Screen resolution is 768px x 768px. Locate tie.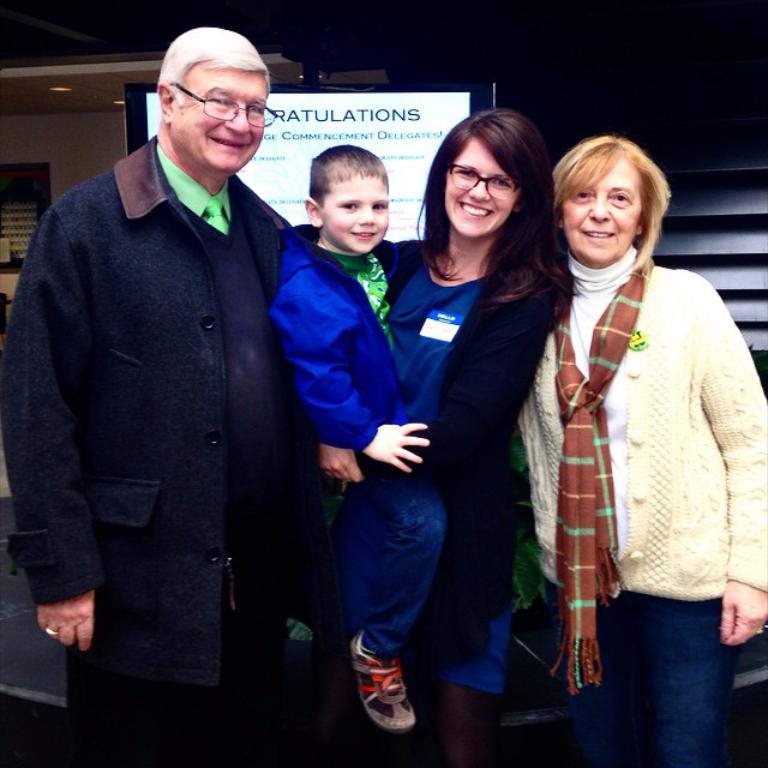
region(206, 197, 229, 232).
